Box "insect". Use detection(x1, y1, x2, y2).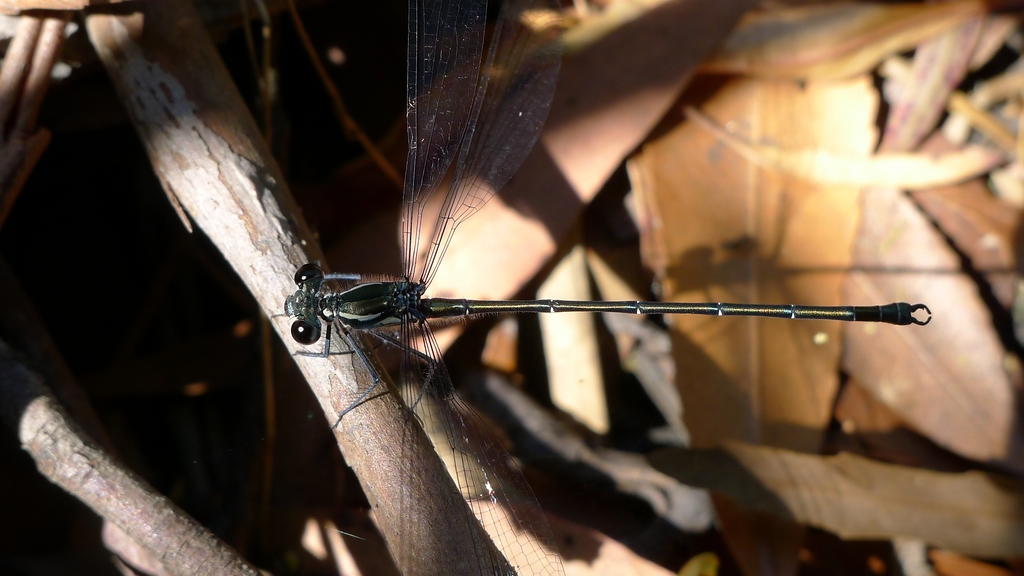
detection(262, 0, 933, 575).
